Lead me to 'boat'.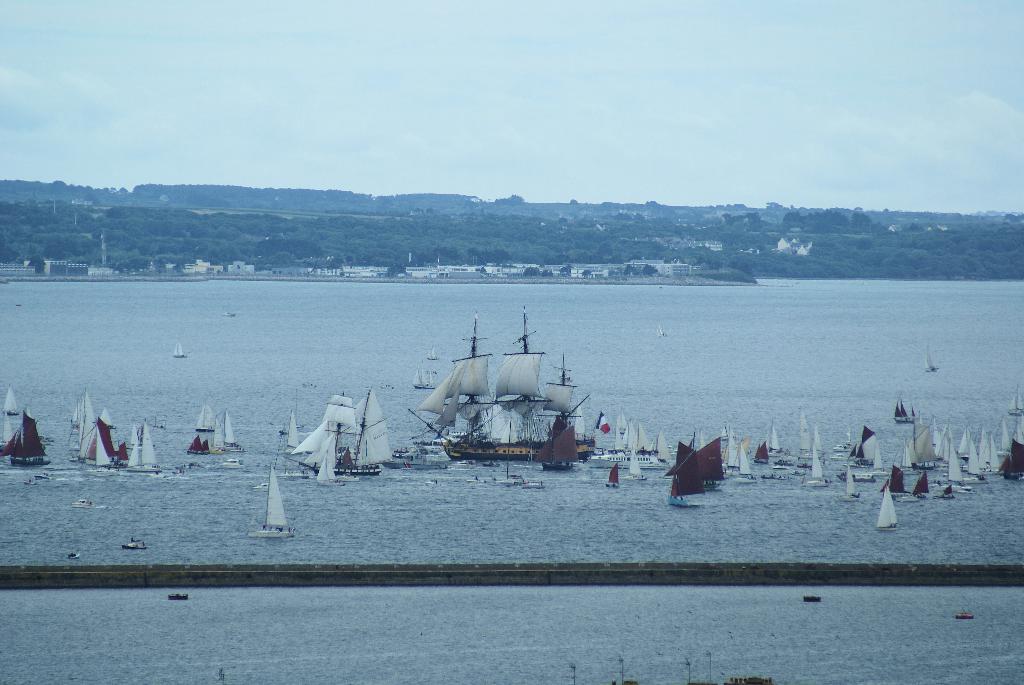
Lead to l=398, t=325, r=629, b=489.
